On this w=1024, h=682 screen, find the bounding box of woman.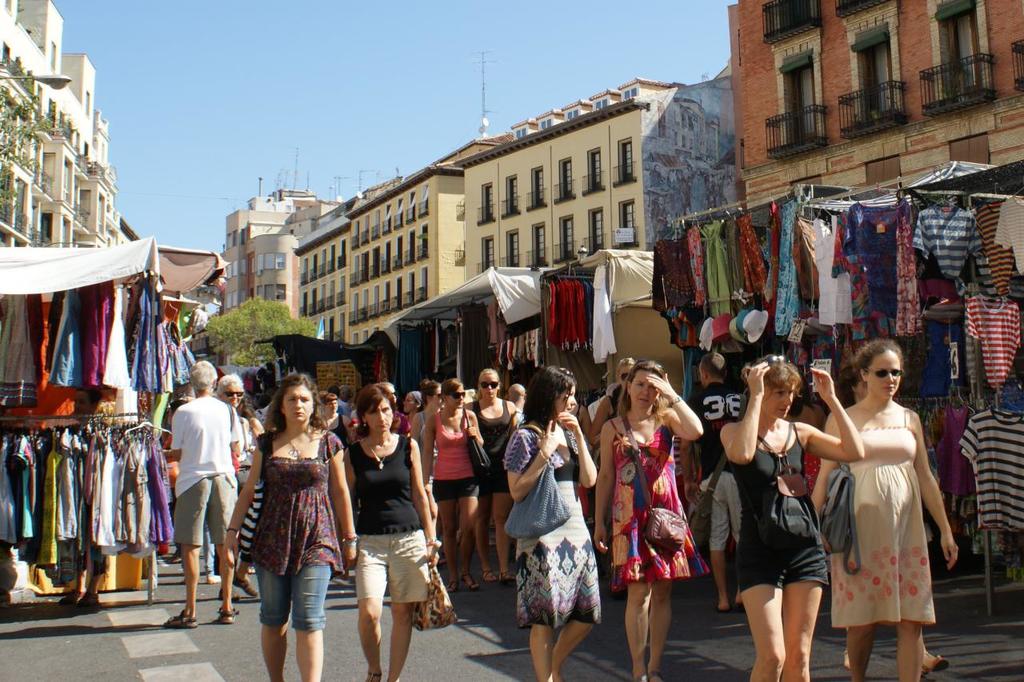
Bounding box: bbox(806, 337, 954, 672).
